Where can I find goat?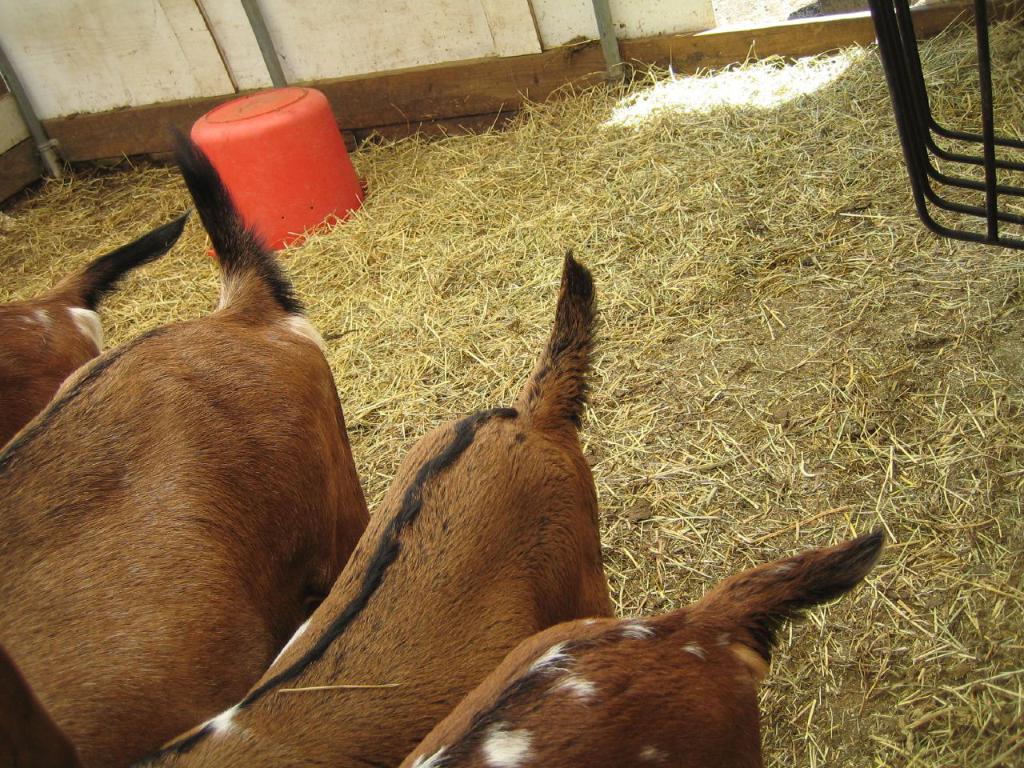
You can find it at bbox=(396, 522, 892, 766).
